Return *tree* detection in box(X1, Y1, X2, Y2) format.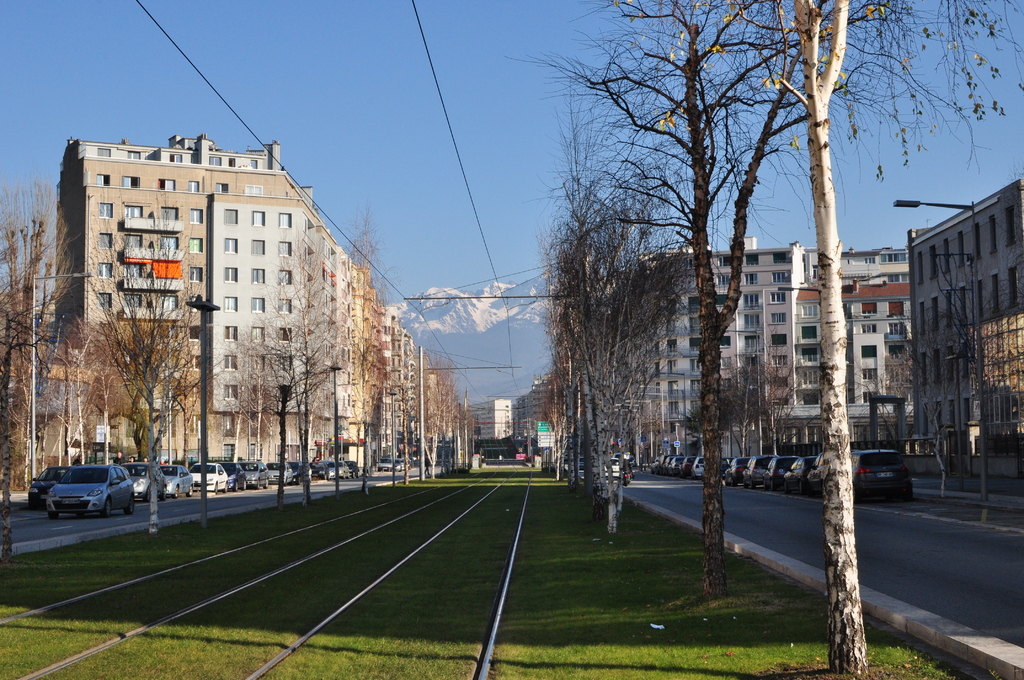
box(755, 0, 871, 679).
